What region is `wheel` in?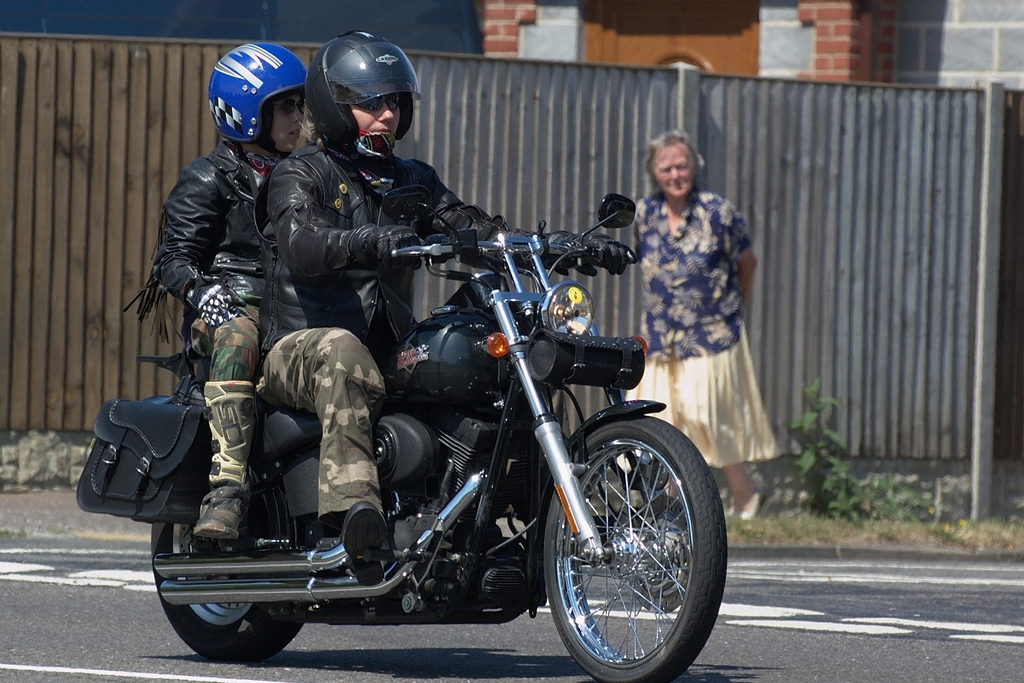
[531,399,719,677].
